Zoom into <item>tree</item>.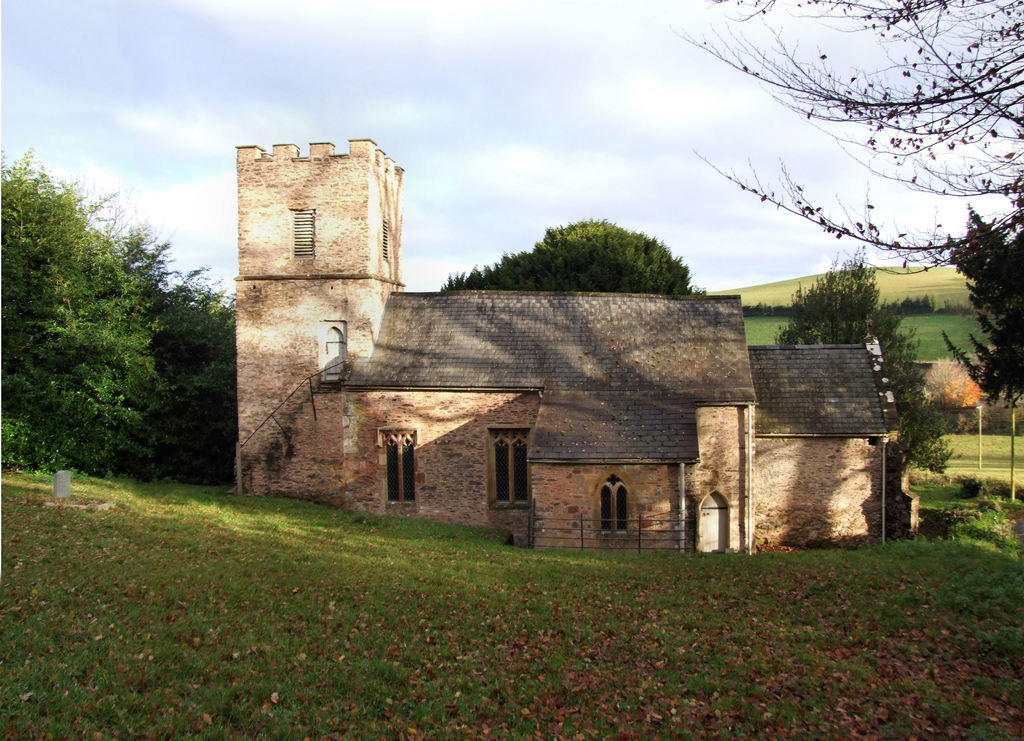
Zoom target: {"left": 934, "top": 198, "right": 1023, "bottom": 411}.
